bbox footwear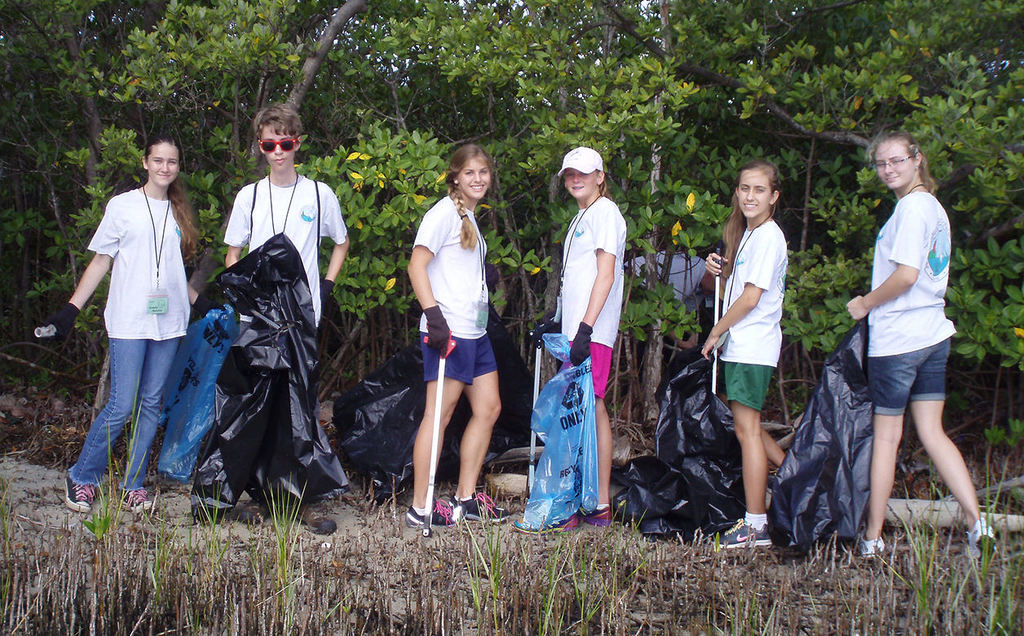
region(576, 505, 611, 534)
